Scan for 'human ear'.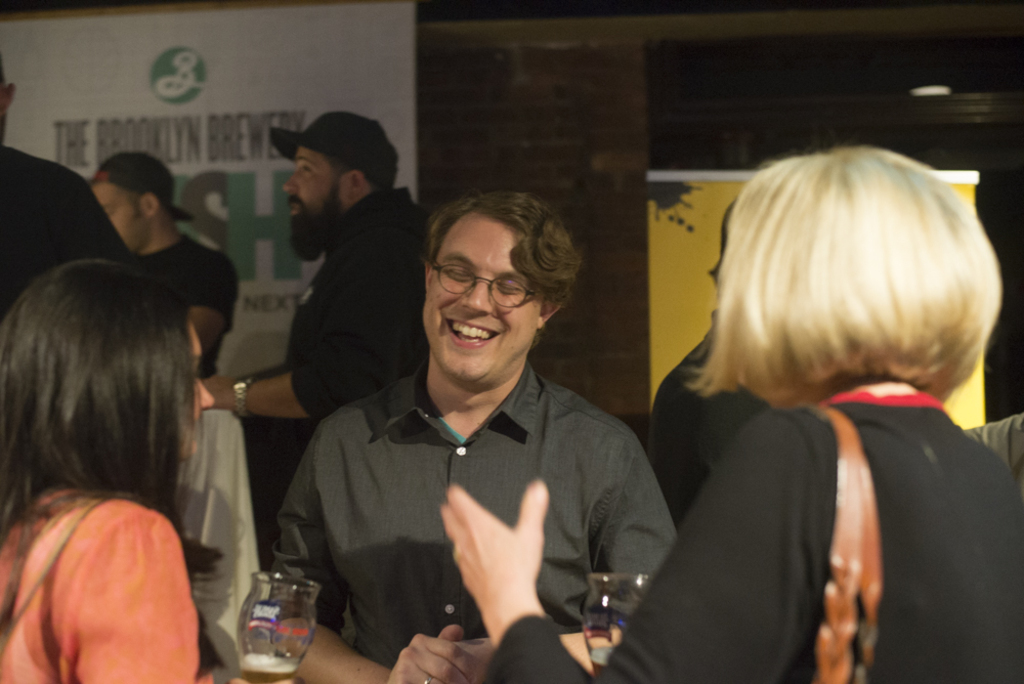
Scan result: l=143, t=190, r=159, b=215.
